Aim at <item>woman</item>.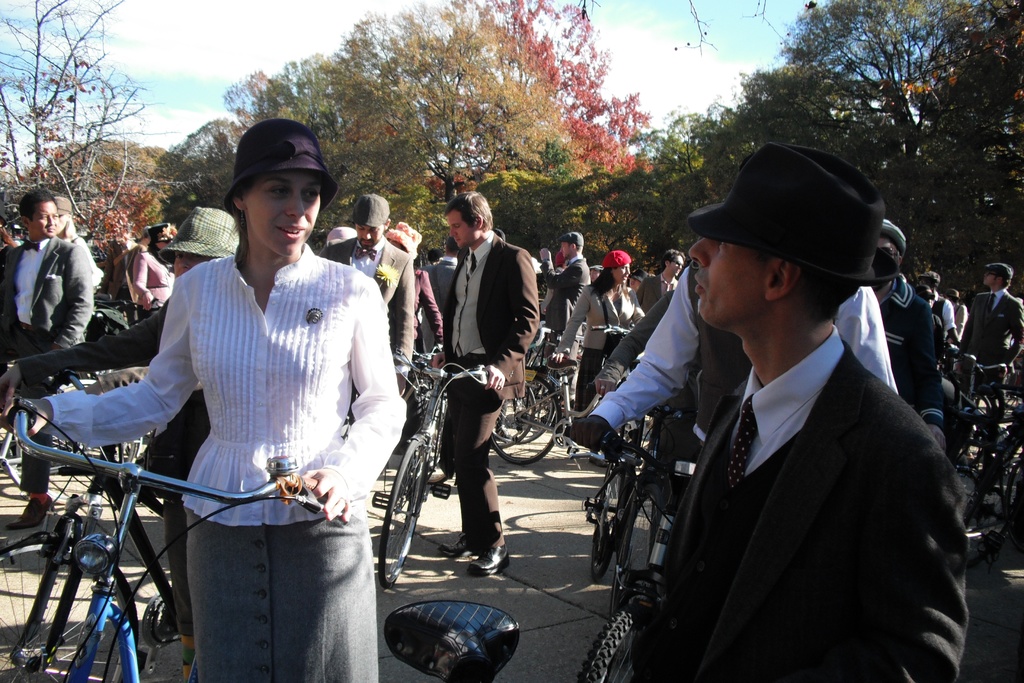
Aimed at <region>385, 223, 441, 424</region>.
